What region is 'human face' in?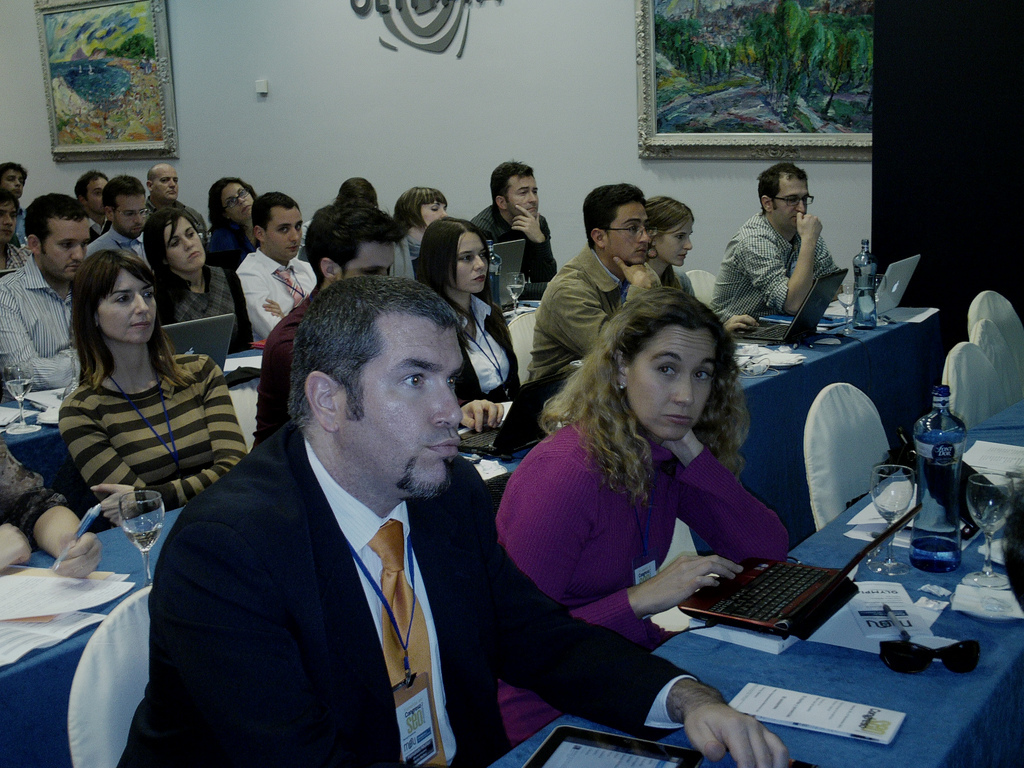
266,204,299,257.
